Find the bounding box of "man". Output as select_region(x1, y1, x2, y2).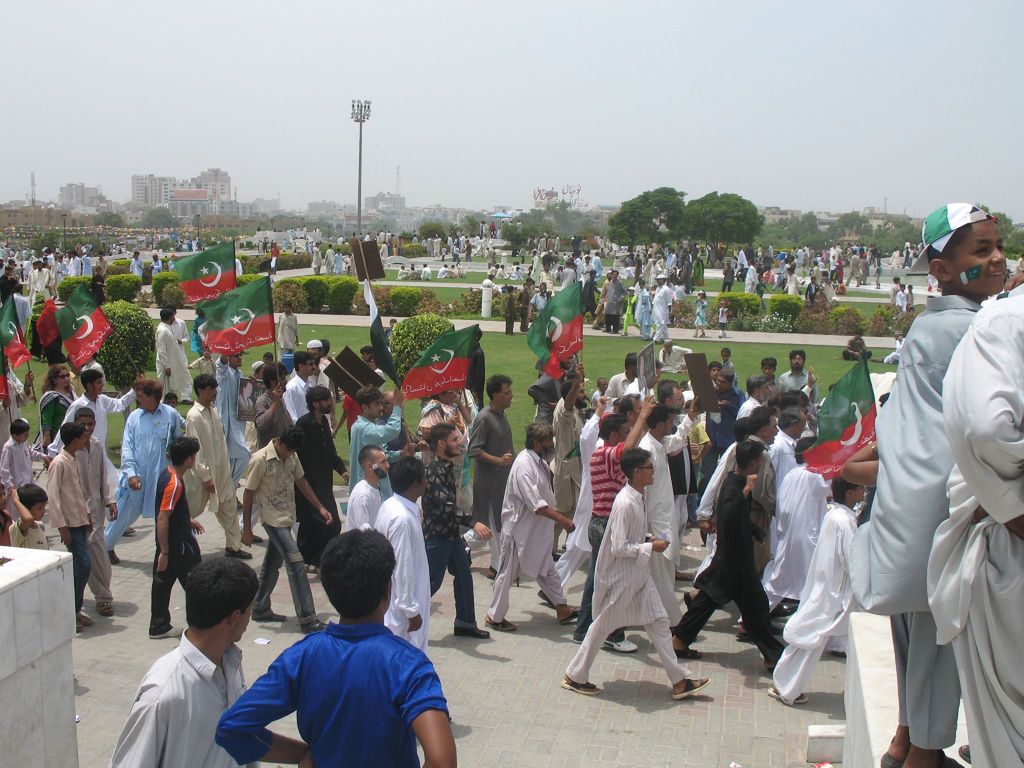
select_region(345, 380, 403, 502).
